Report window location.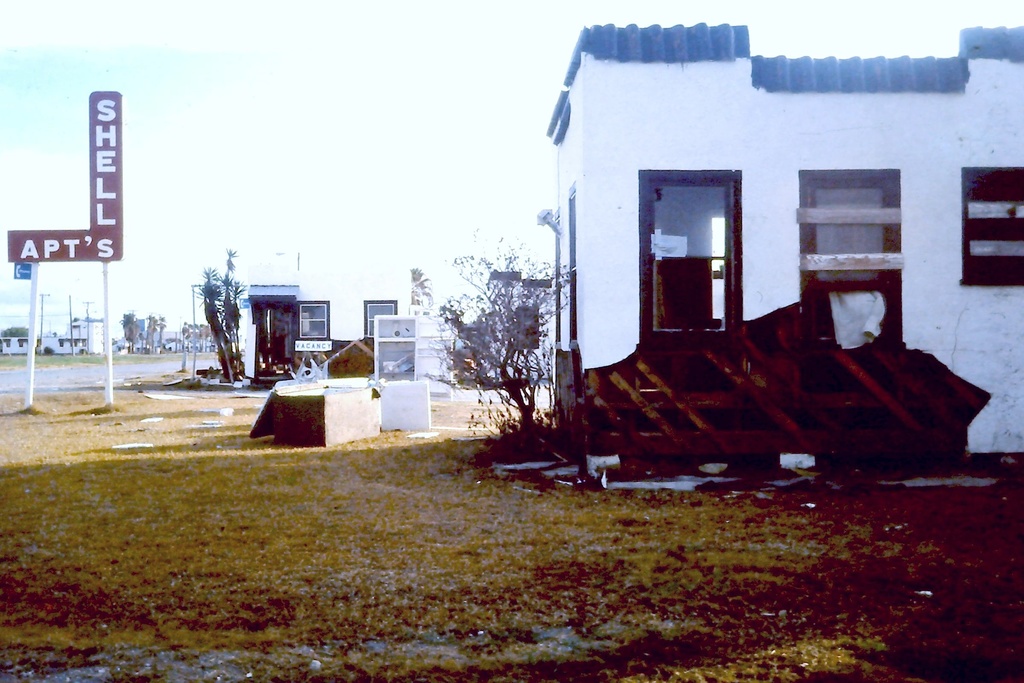
Report: 650, 150, 761, 340.
